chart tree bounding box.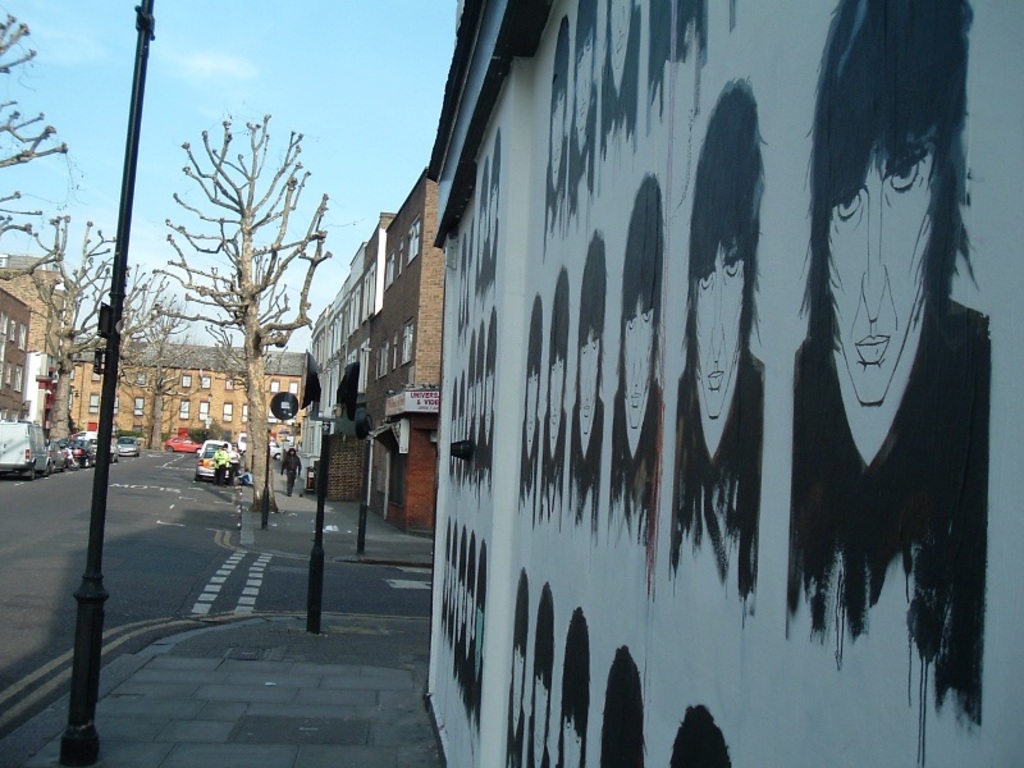
Charted: pyautogui.locateOnScreen(28, 216, 148, 449).
